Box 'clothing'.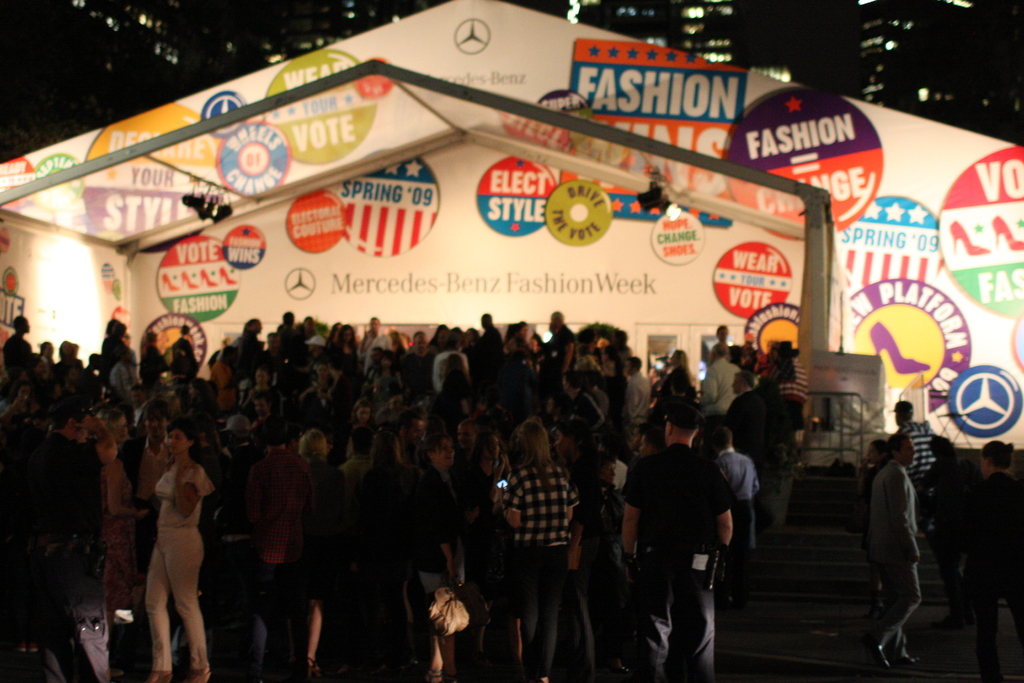
rect(244, 446, 314, 621).
